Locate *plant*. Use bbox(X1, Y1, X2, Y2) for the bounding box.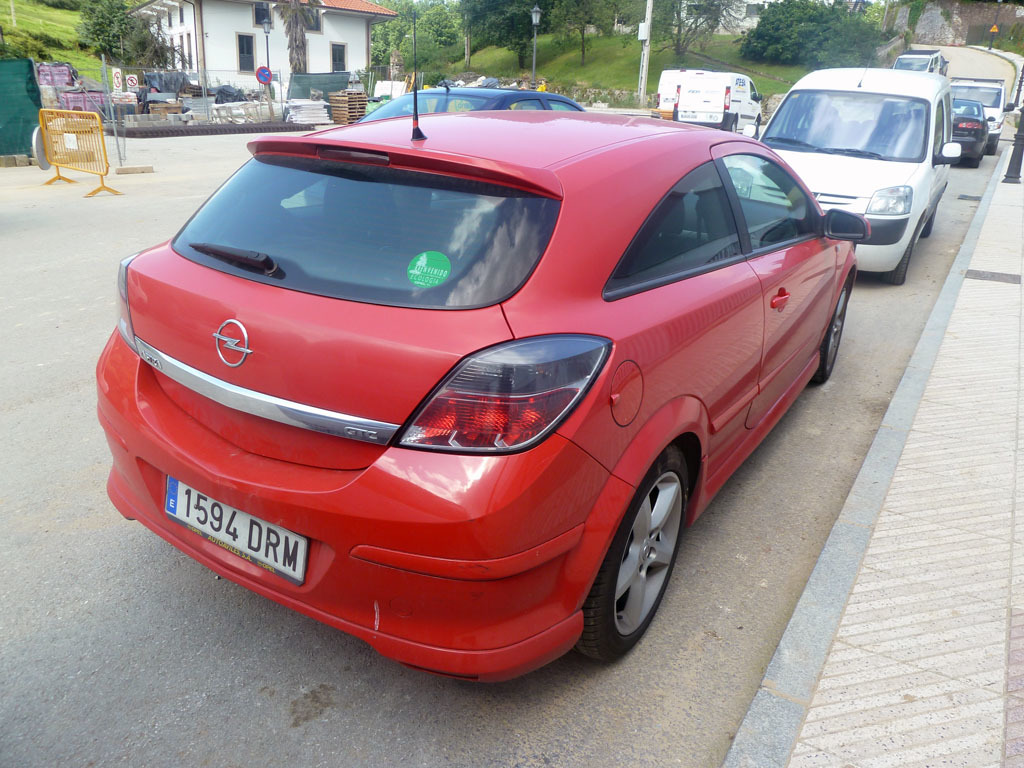
bbox(450, 19, 903, 114).
